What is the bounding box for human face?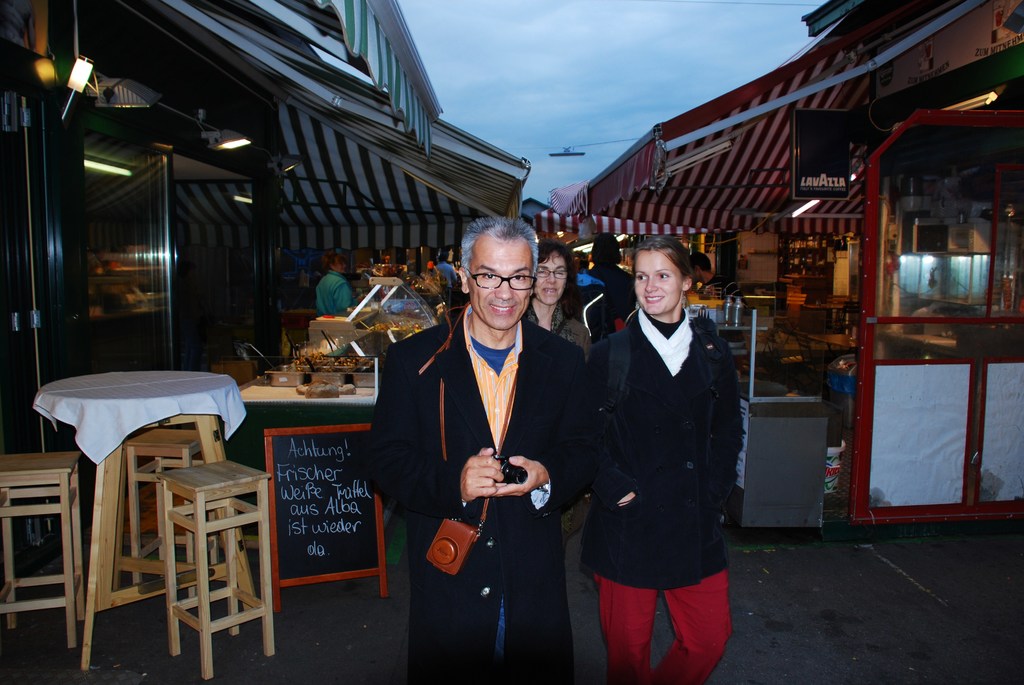
detection(632, 248, 682, 314).
